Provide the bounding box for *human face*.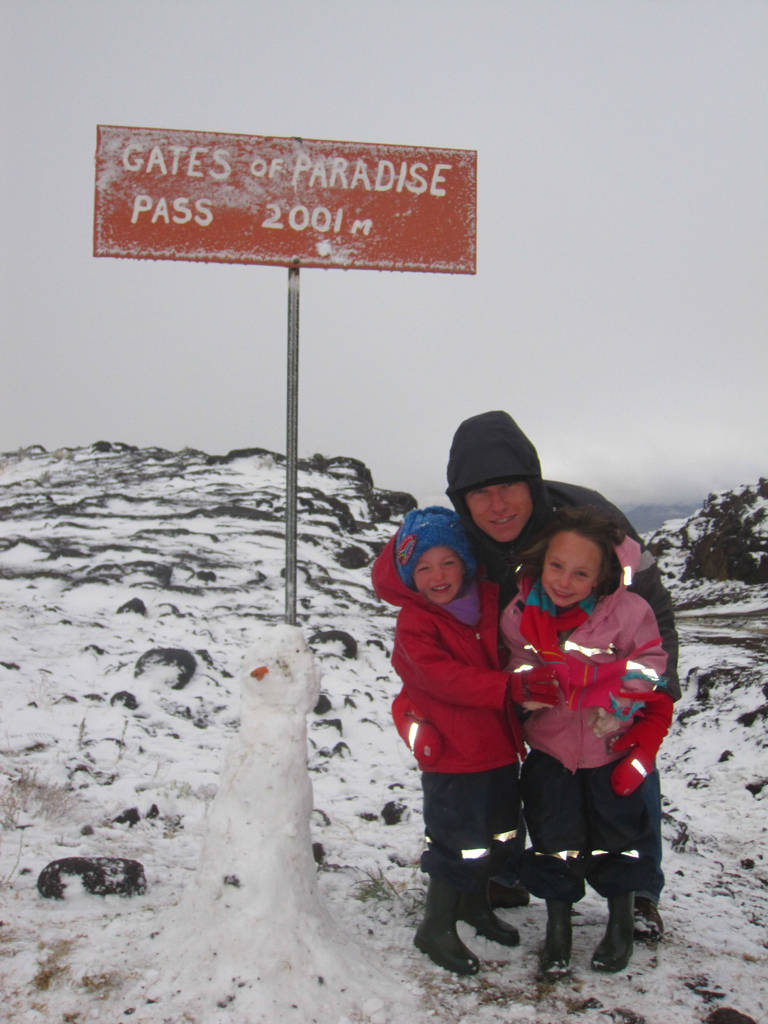
(413, 548, 463, 603).
